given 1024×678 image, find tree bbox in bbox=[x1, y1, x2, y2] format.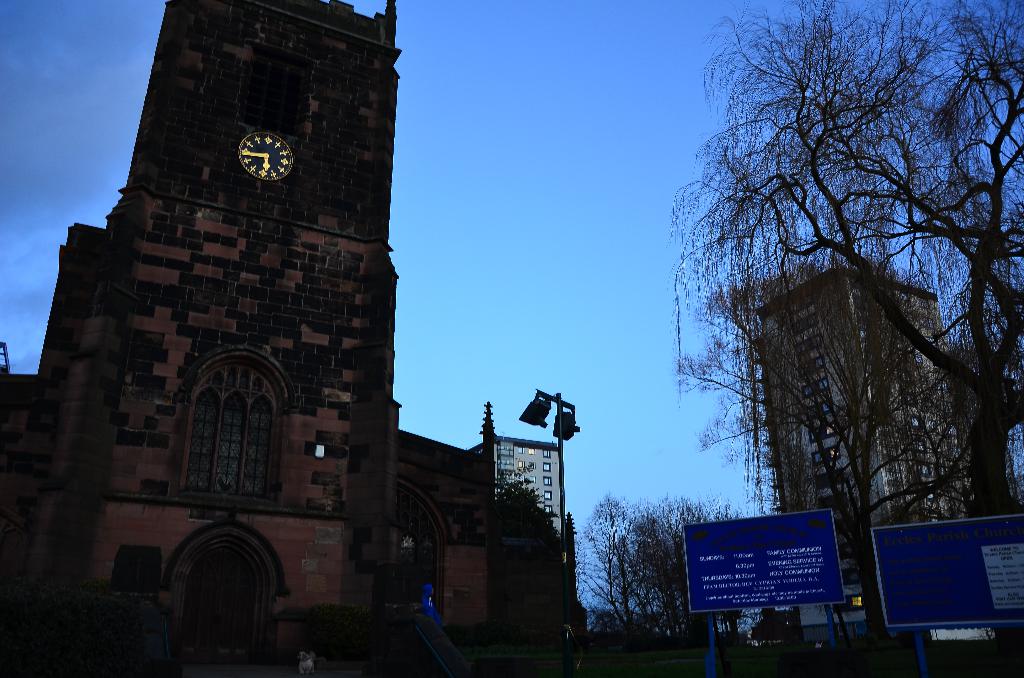
bbox=[616, 492, 746, 638].
